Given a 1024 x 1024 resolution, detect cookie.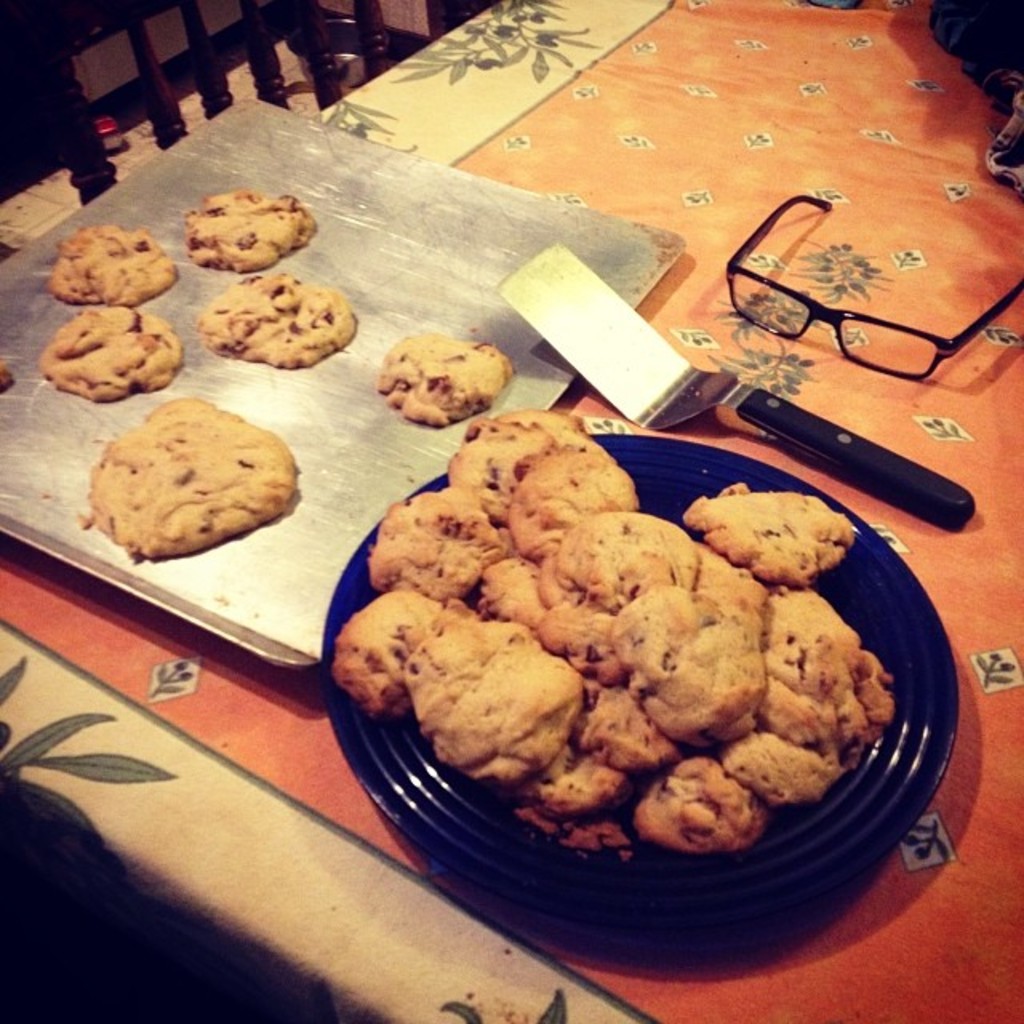
box=[195, 270, 358, 368].
